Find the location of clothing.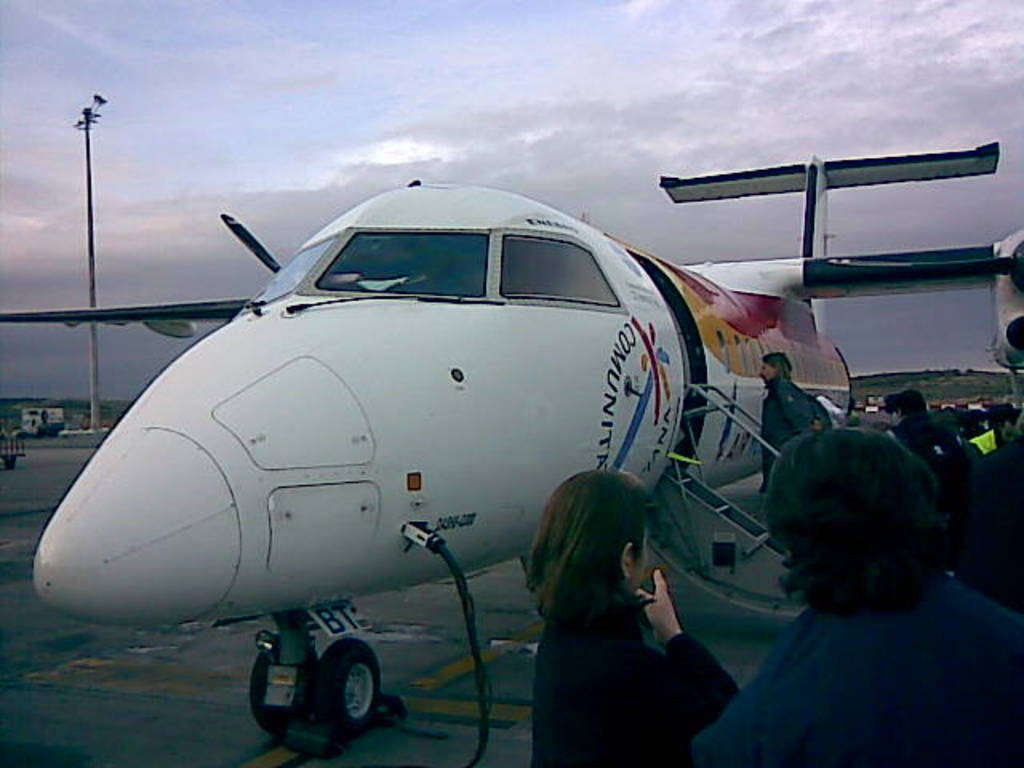
Location: box(752, 378, 829, 472).
